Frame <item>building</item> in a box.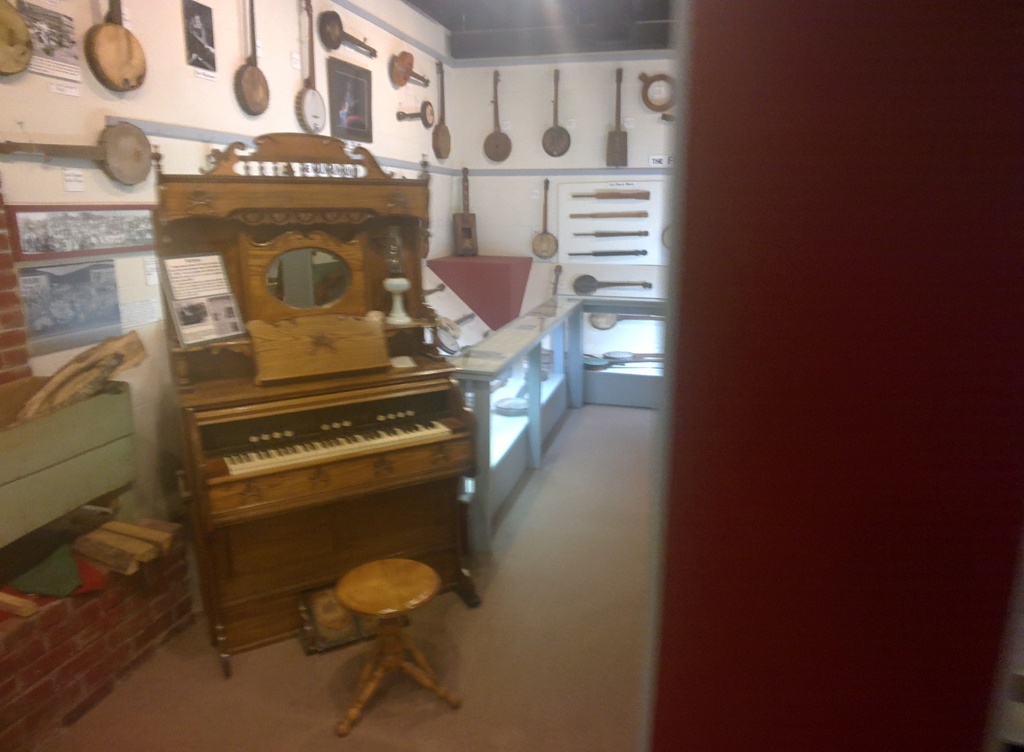
<region>0, 0, 1023, 751</region>.
